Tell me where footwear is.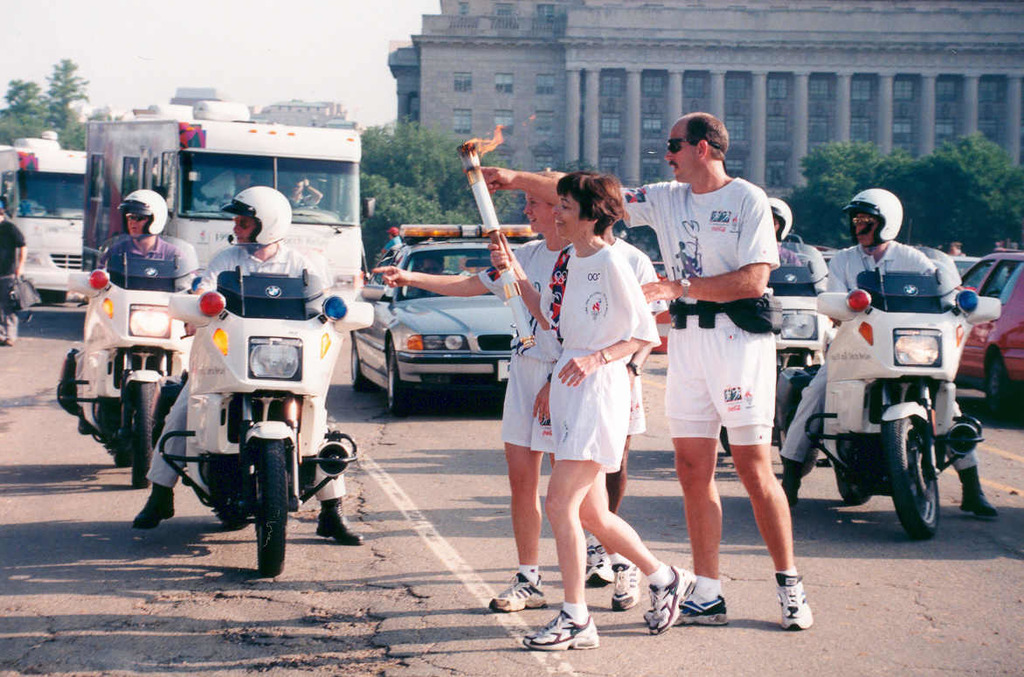
footwear is at x1=519 y1=613 x2=593 y2=655.
